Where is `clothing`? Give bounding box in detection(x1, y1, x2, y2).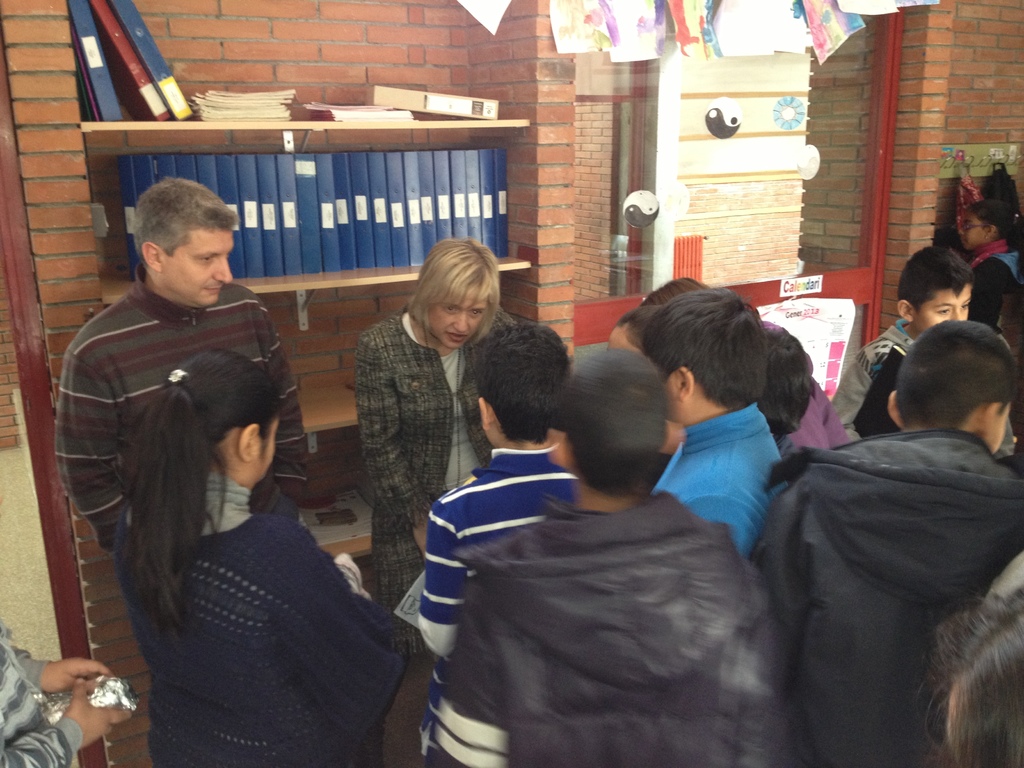
detection(968, 236, 1023, 329).
